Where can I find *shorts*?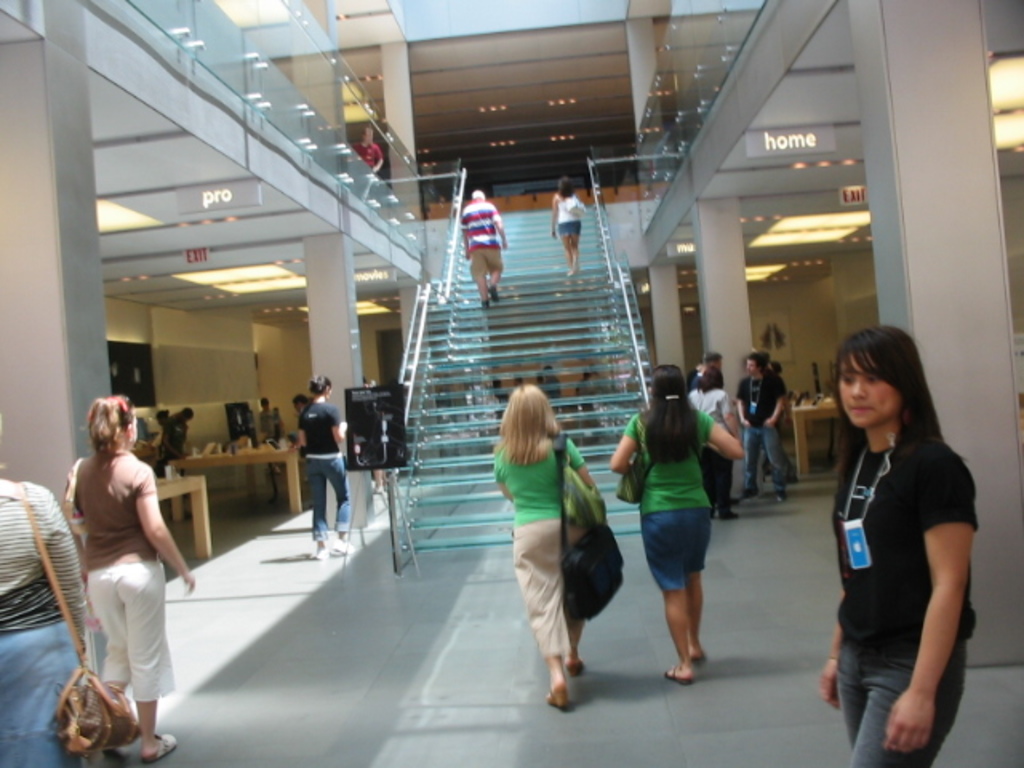
You can find it at x1=554 y1=221 x2=586 y2=235.
